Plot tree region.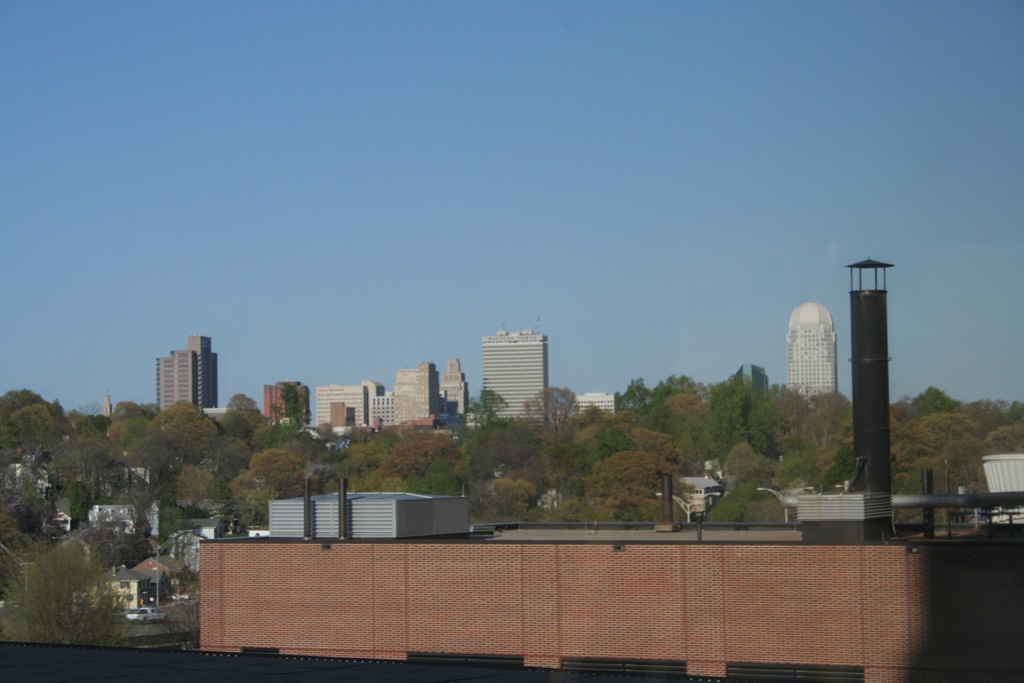
Plotted at crop(473, 470, 535, 531).
